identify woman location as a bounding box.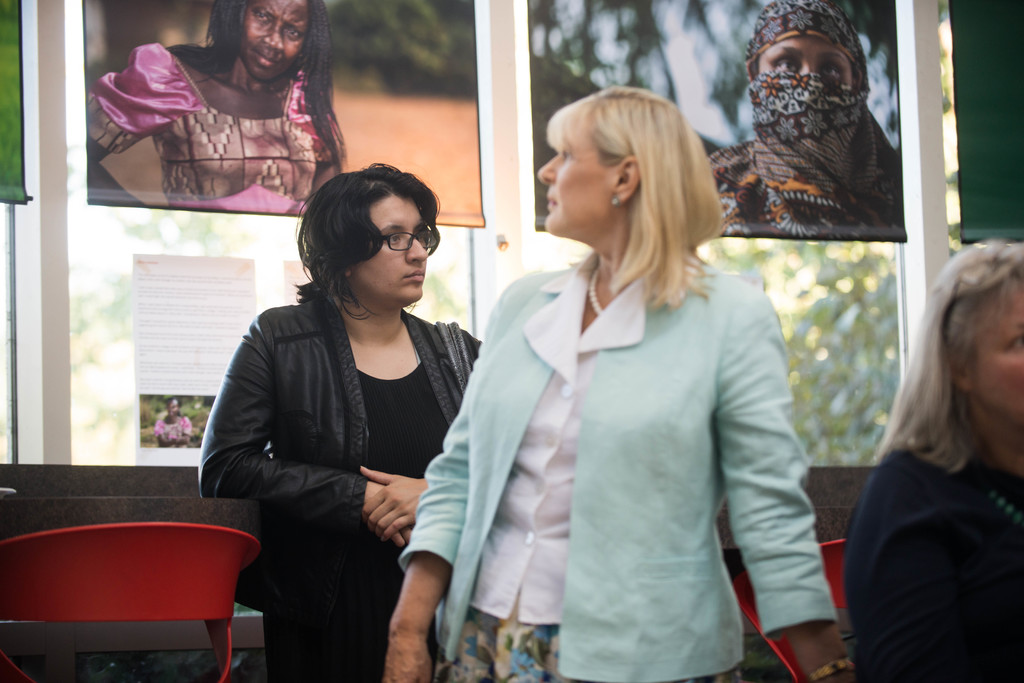
Rect(403, 99, 799, 682).
